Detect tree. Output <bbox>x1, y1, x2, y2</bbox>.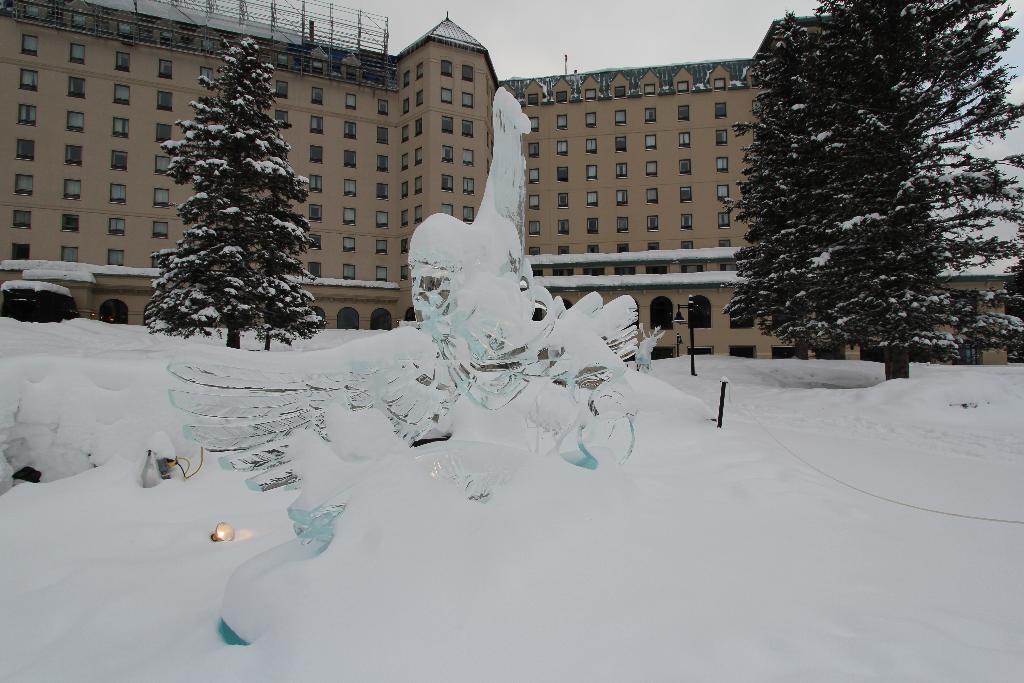
<bbox>714, 31, 998, 393</bbox>.
